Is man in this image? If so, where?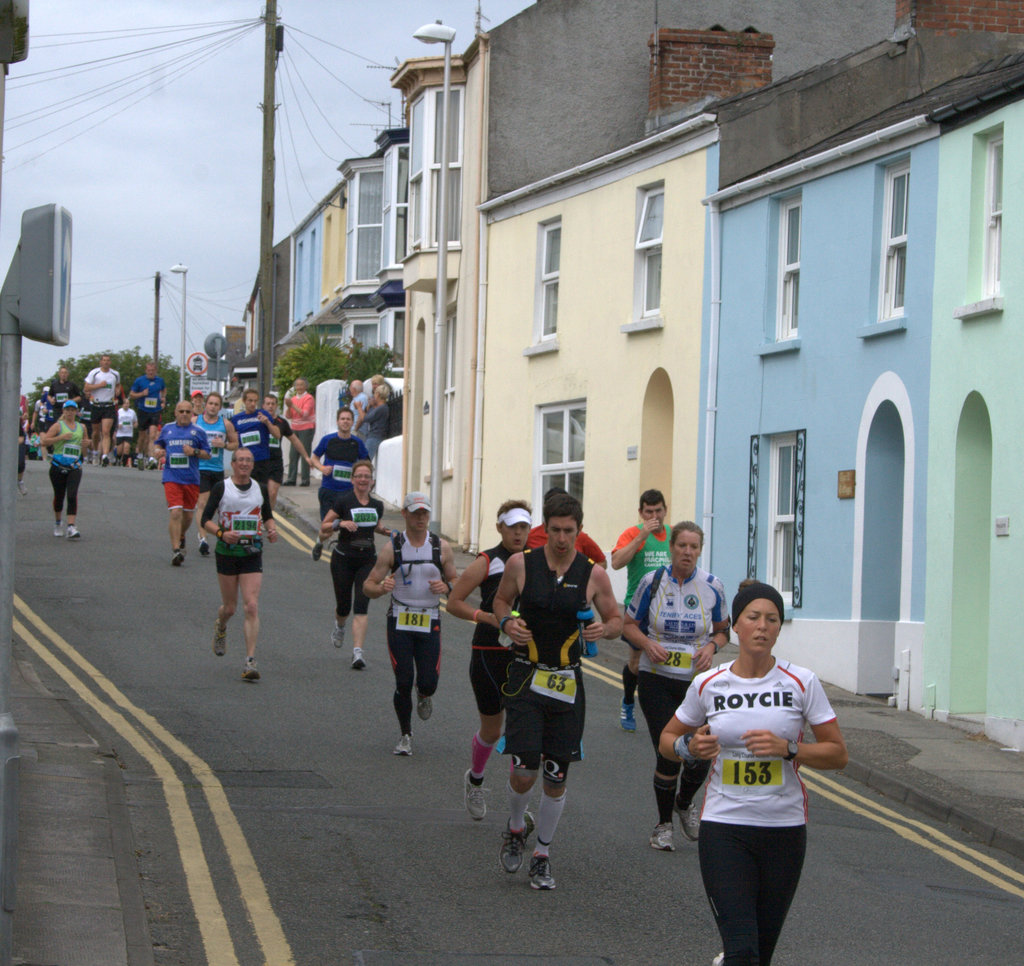
Yes, at BBox(609, 486, 679, 729).
